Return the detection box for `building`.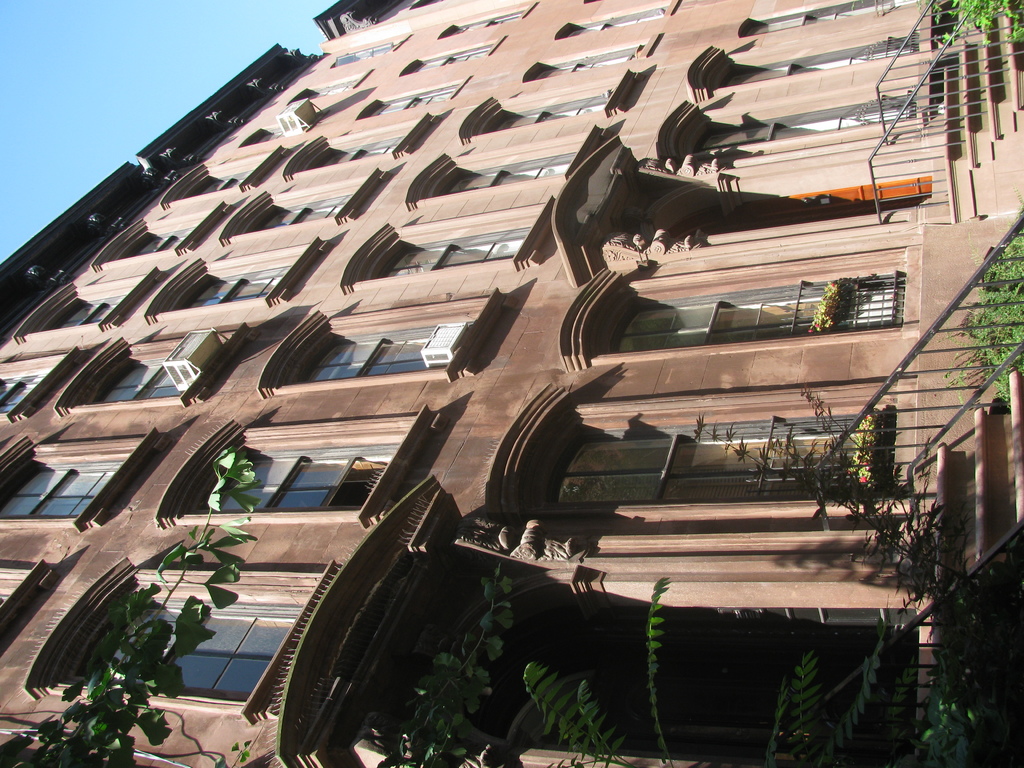
BBox(0, 0, 1023, 767).
